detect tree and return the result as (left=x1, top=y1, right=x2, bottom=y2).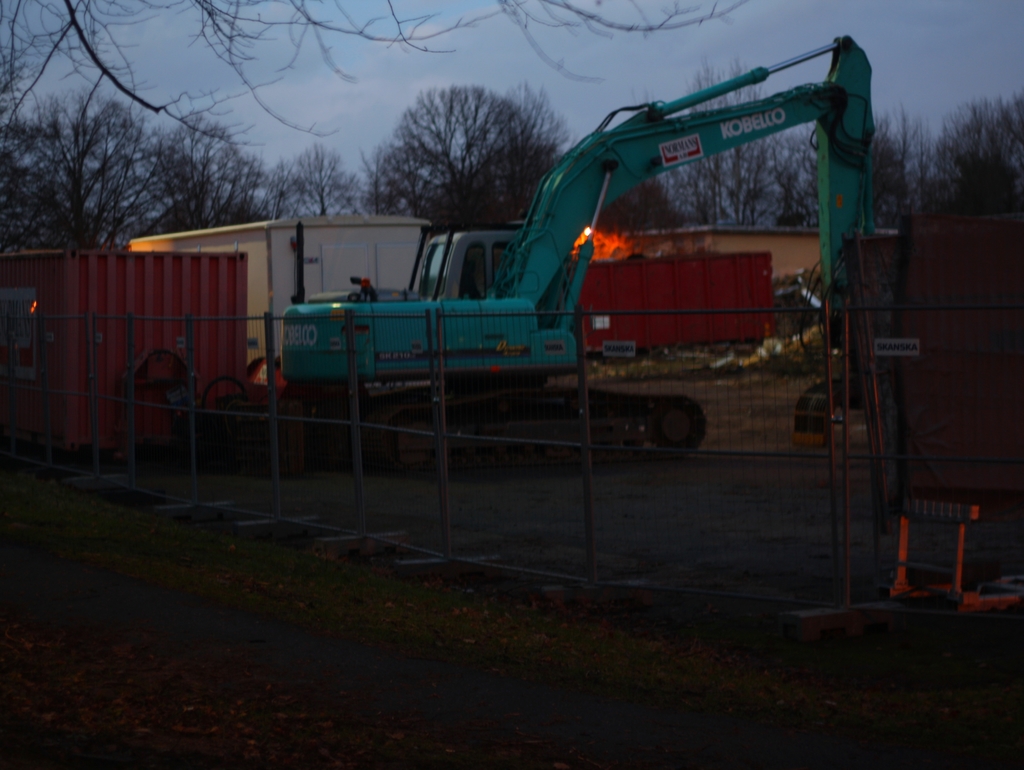
(left=601, top=56, right=821, bottom=231).
